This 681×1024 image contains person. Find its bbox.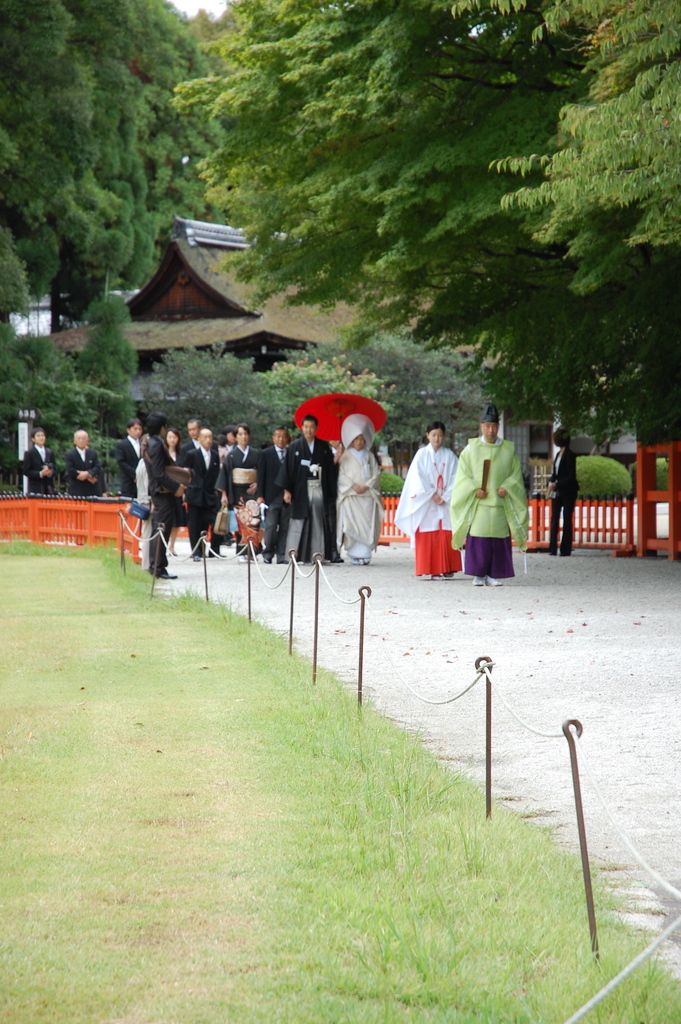
BBox(542, 424, 575, 563).
